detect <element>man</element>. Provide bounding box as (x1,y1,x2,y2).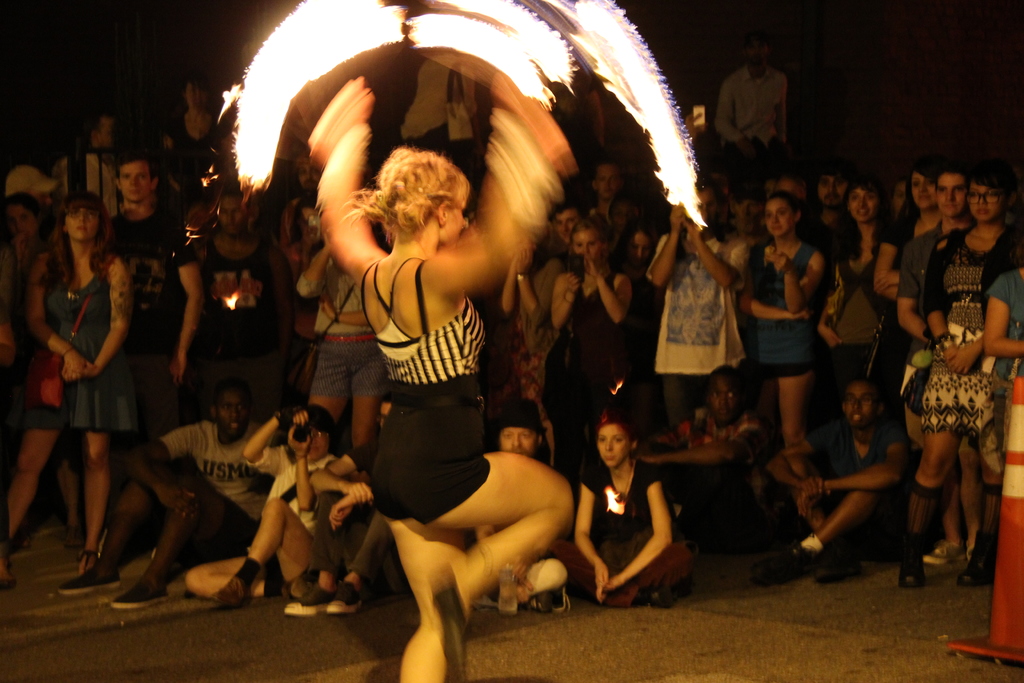
(894,156,977,567).
